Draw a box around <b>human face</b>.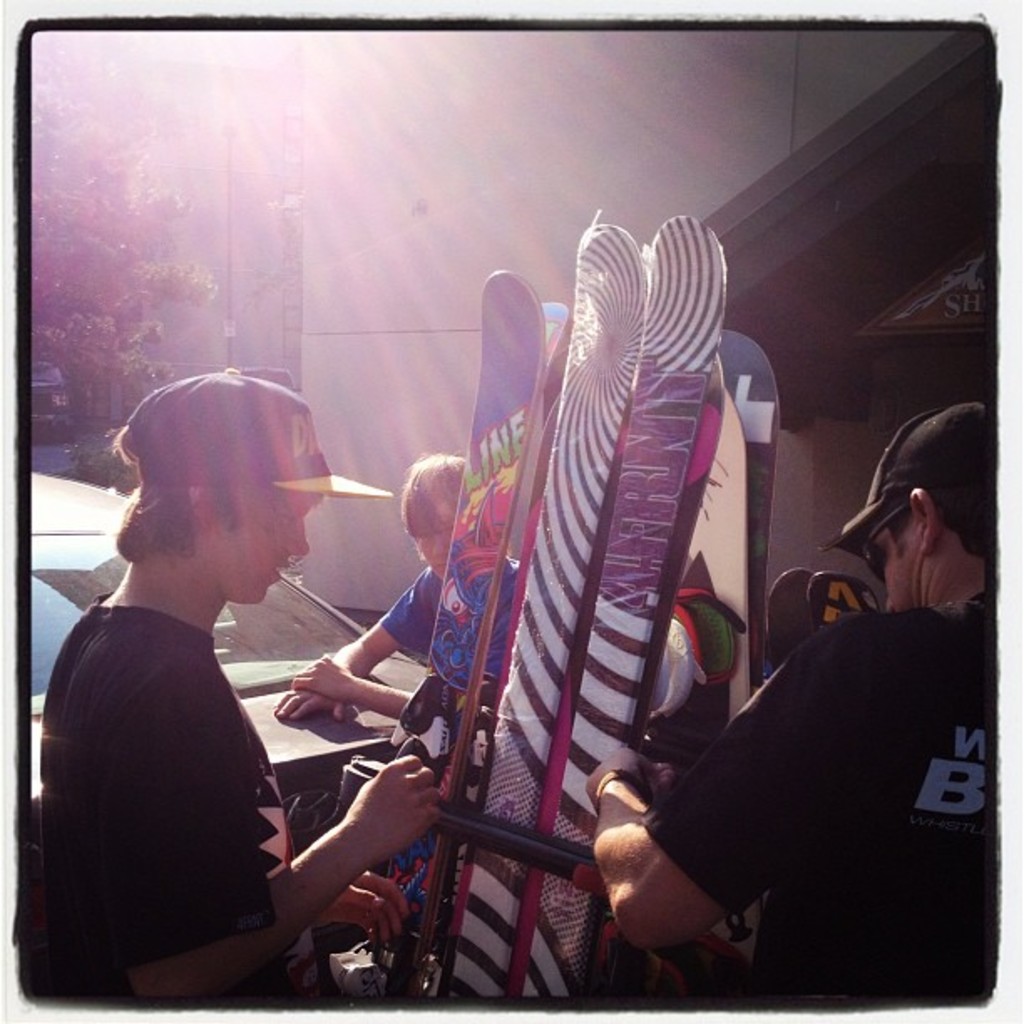
877 529 910 612.
